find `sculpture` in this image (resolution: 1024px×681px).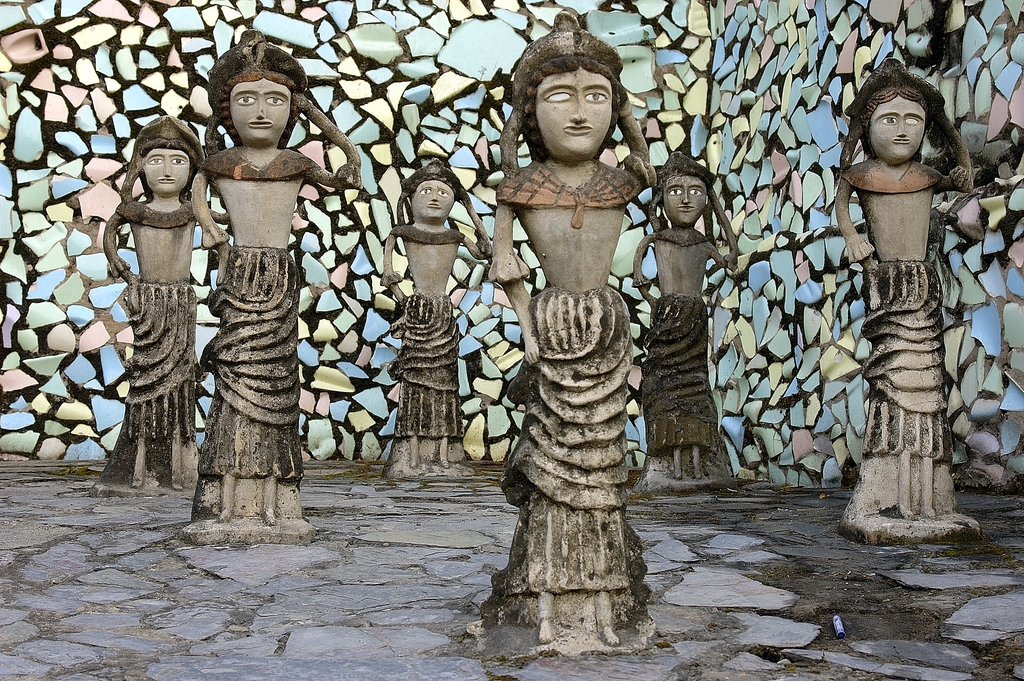
left=634, top=148, right=745, bottom=486.
